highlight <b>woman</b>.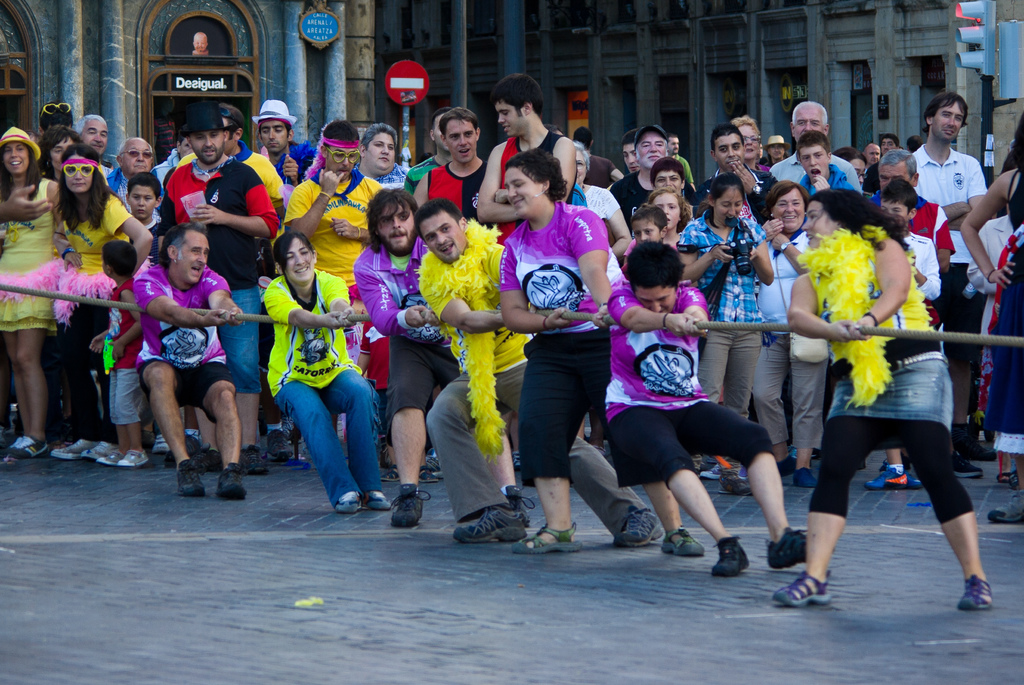
Highlighted region: left=0, top=120, right=68, bottom=461.
